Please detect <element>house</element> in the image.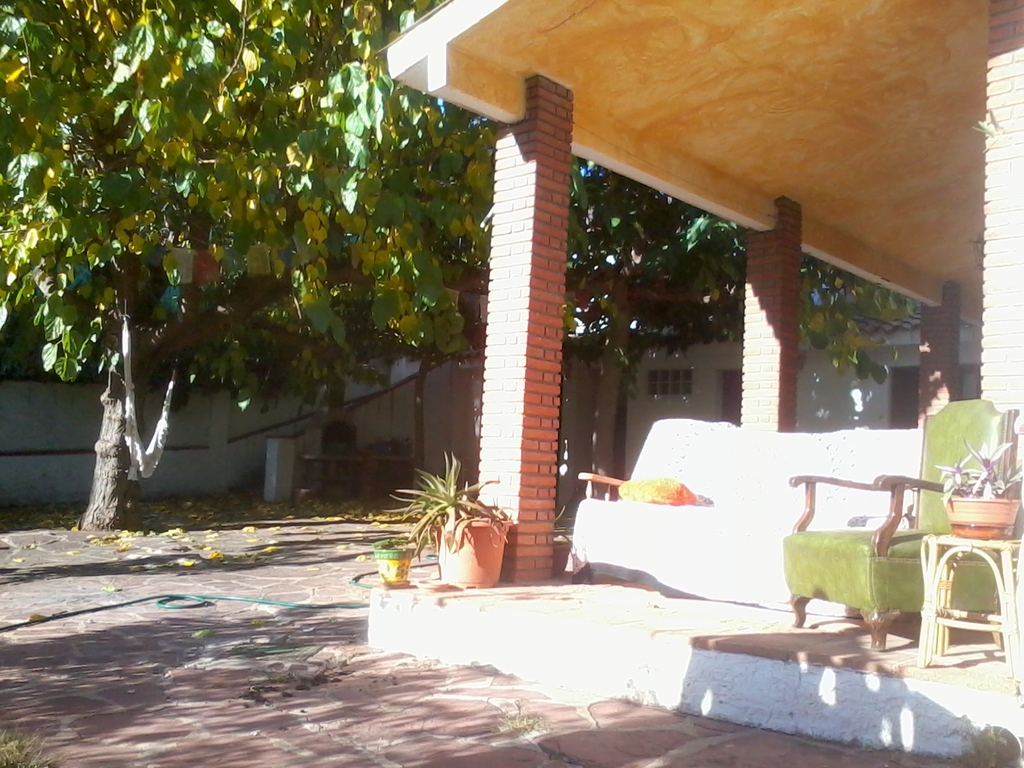
367,0,1021,762.
